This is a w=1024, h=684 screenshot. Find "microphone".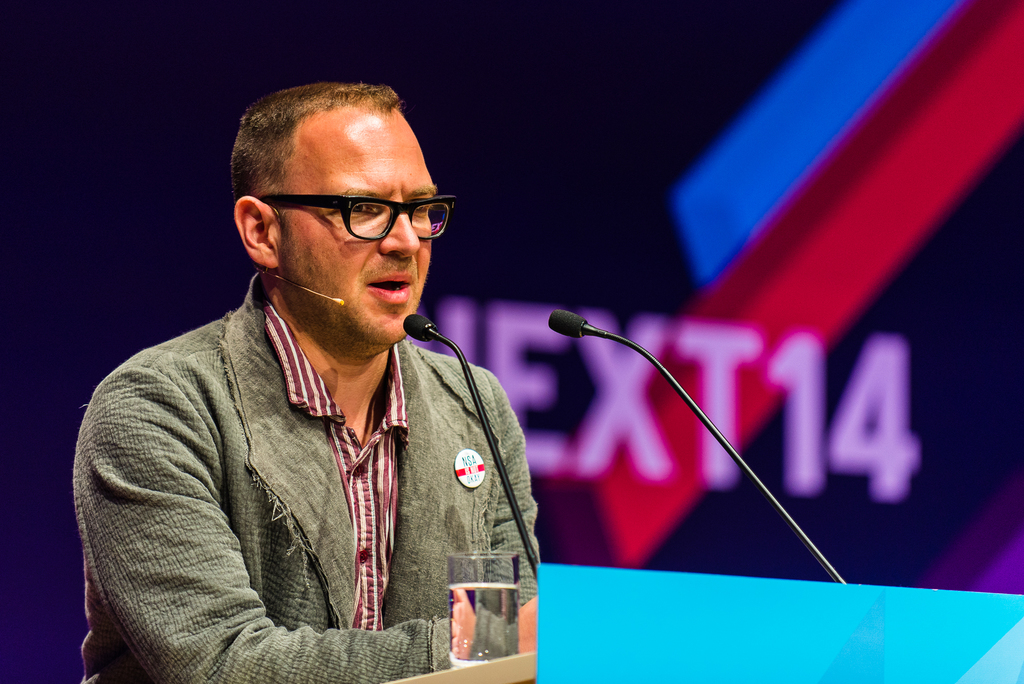
Bounding box: {"left": 330, "top": 298, "right": 344, "bottom": 305}.
